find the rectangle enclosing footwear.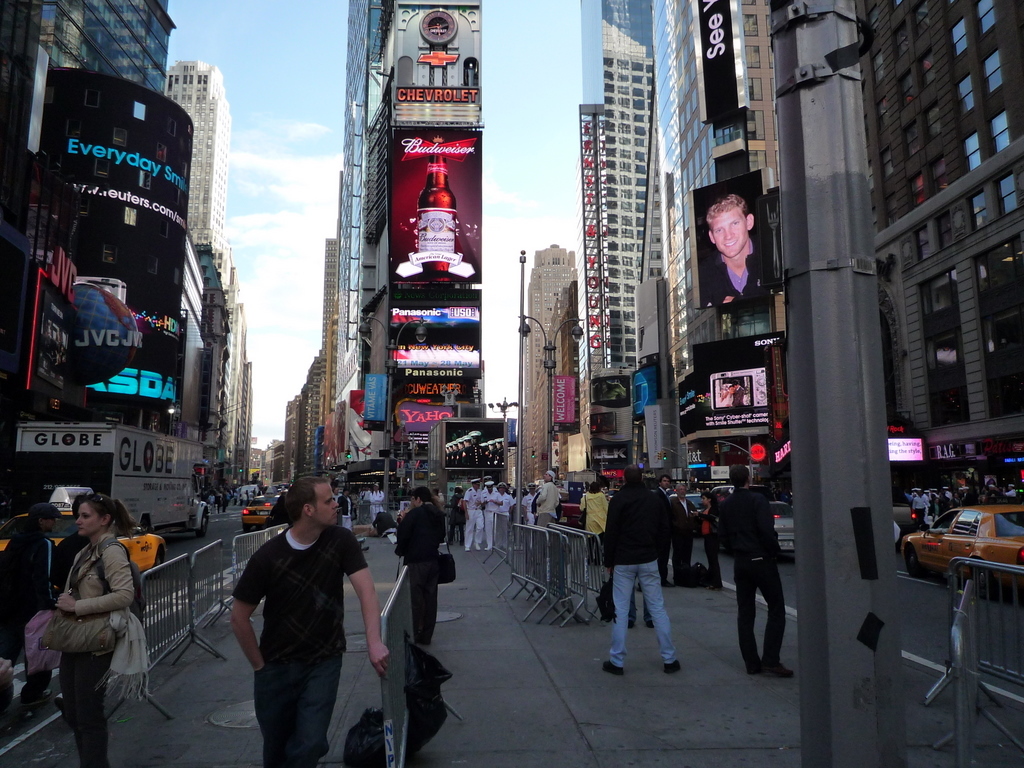
bbox(751, 661, 763, 674).
